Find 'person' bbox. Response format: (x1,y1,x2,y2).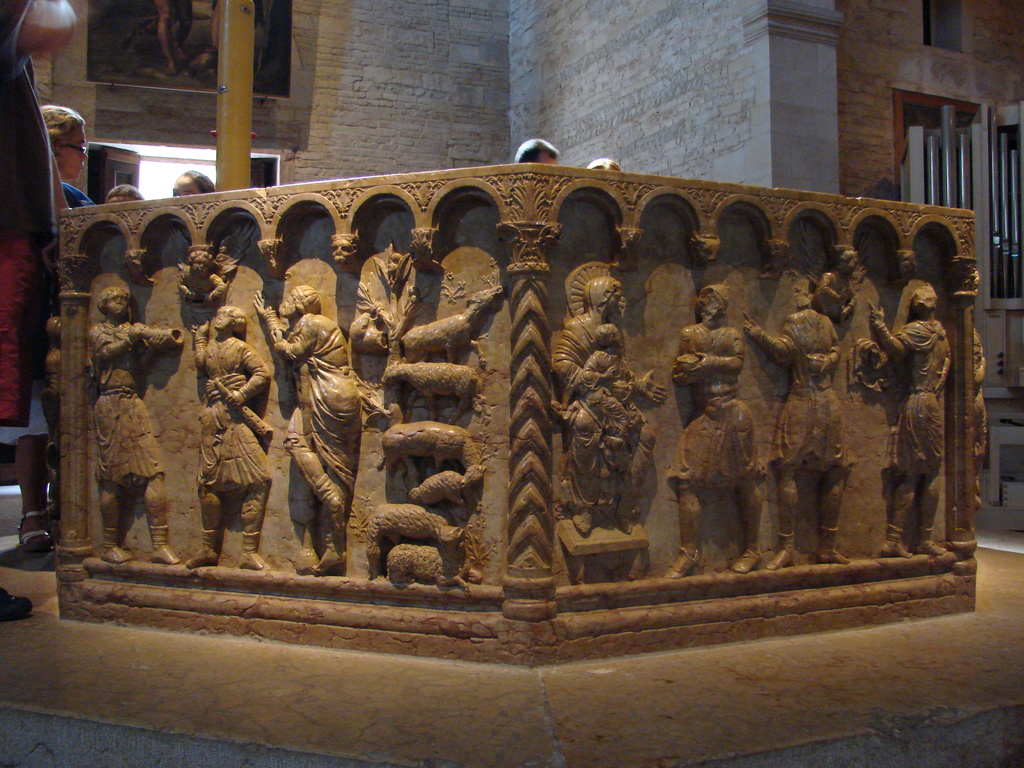
(739,281,852,571).
